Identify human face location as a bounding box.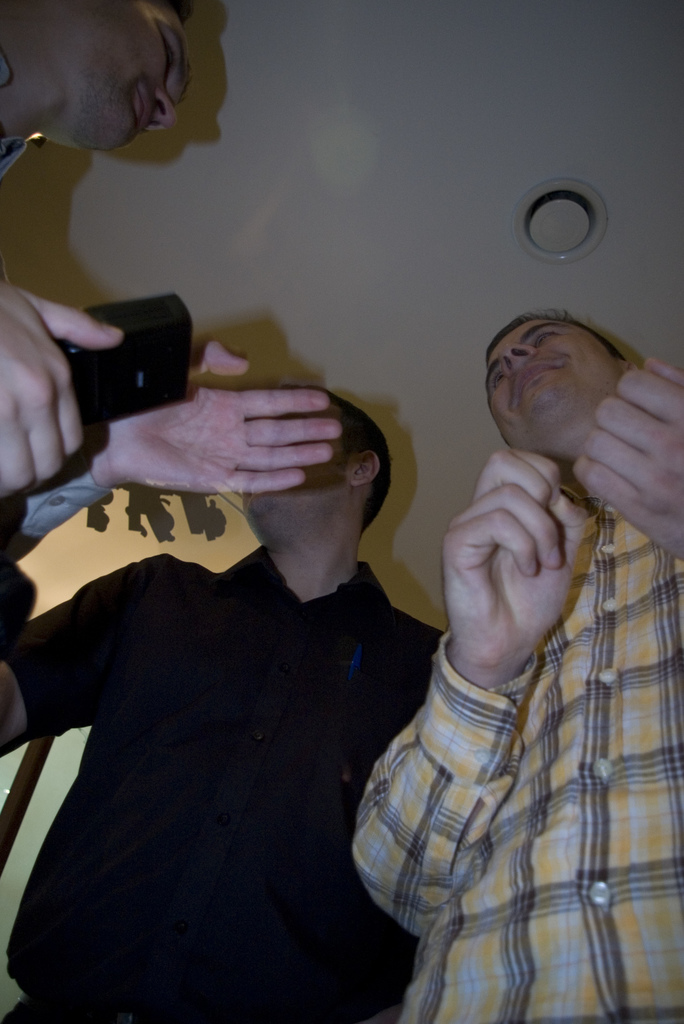
{"x1": 237, "y1": 385, "x2": 359, "y2": 524}.
